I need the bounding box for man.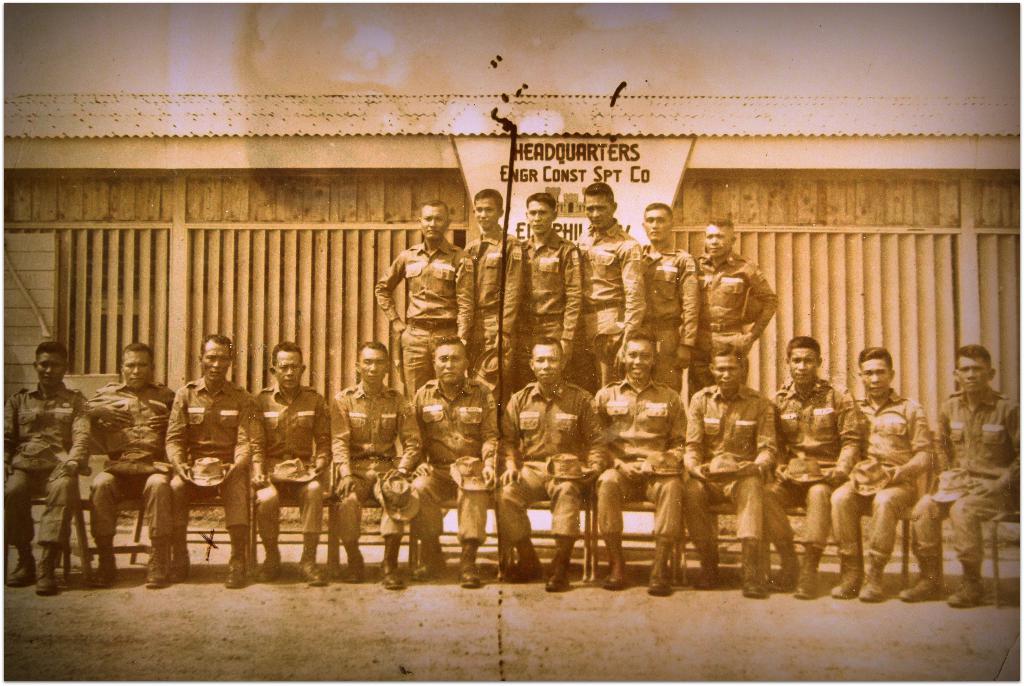
Here it is: x1=328, y1=339, x2=423, y2=589.
